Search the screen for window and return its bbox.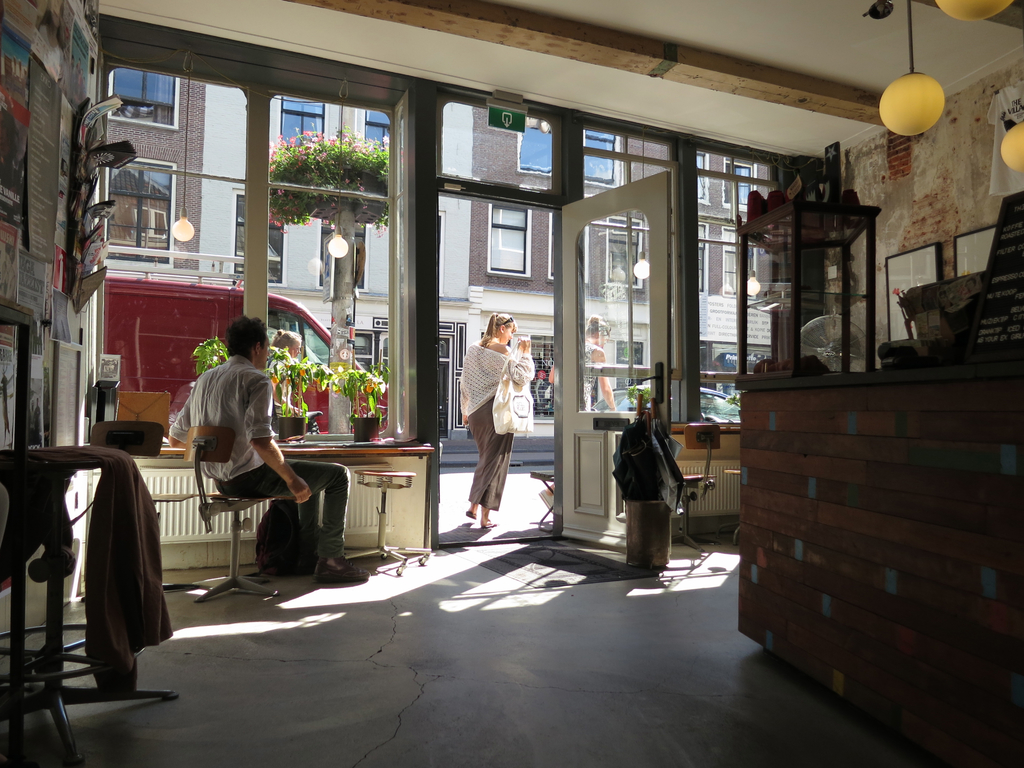
Found: [726,225,762,293].
